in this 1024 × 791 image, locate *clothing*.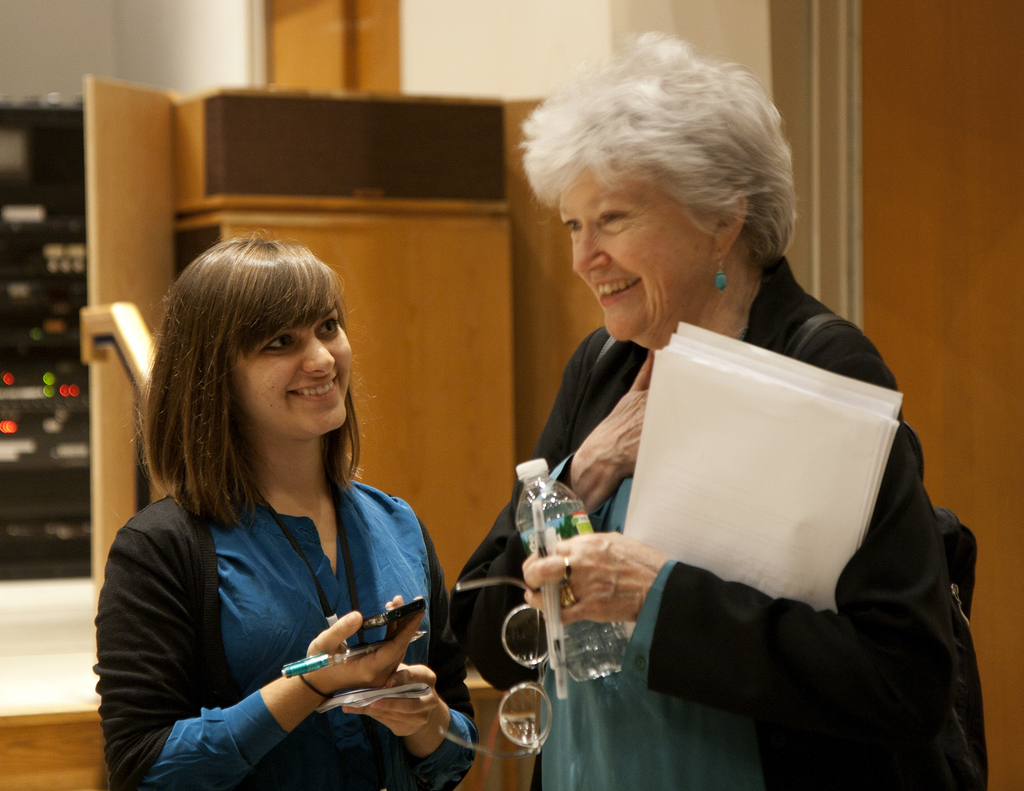
Bounding box: [left=452, top=255, right=990, bottom=790].
